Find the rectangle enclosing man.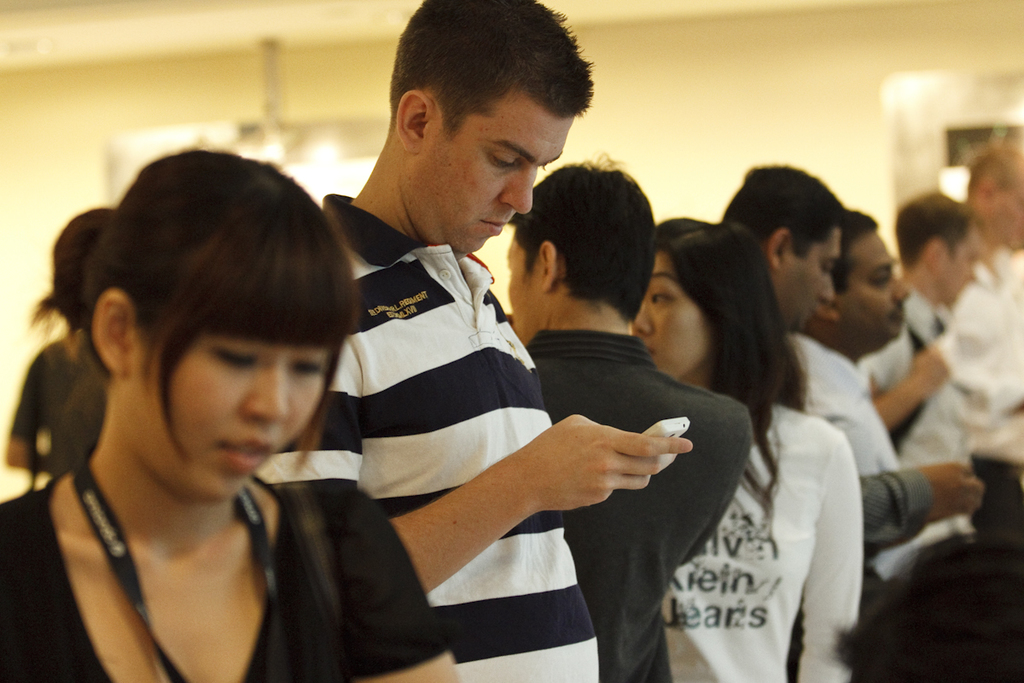
(left=869, top=185, right=977, bottom=529).
